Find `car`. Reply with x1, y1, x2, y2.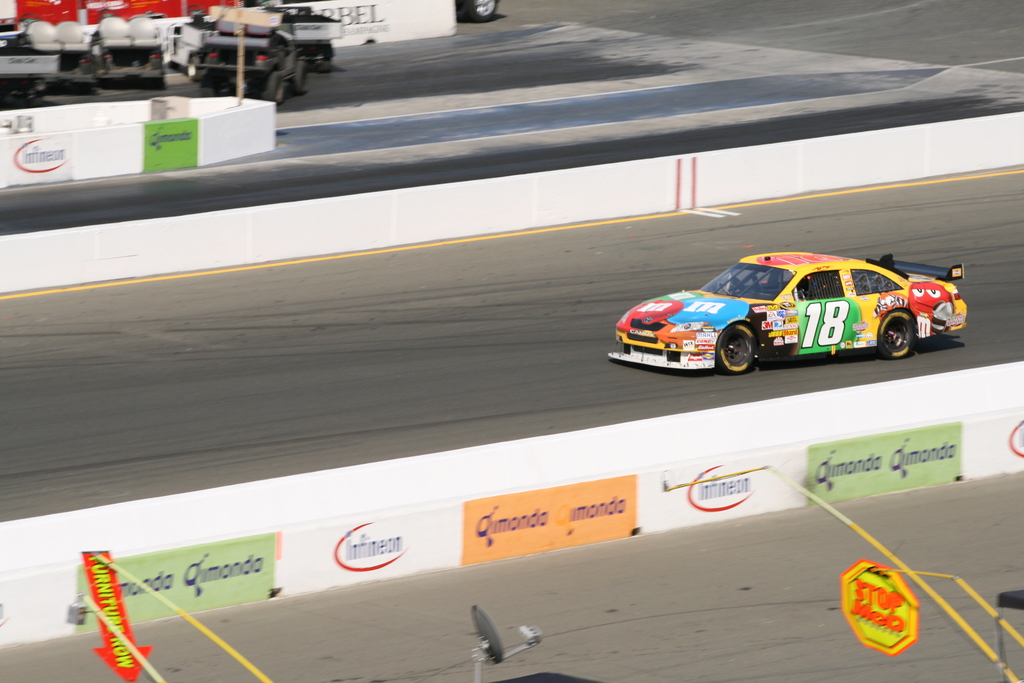
605, 251, 967, 377.
